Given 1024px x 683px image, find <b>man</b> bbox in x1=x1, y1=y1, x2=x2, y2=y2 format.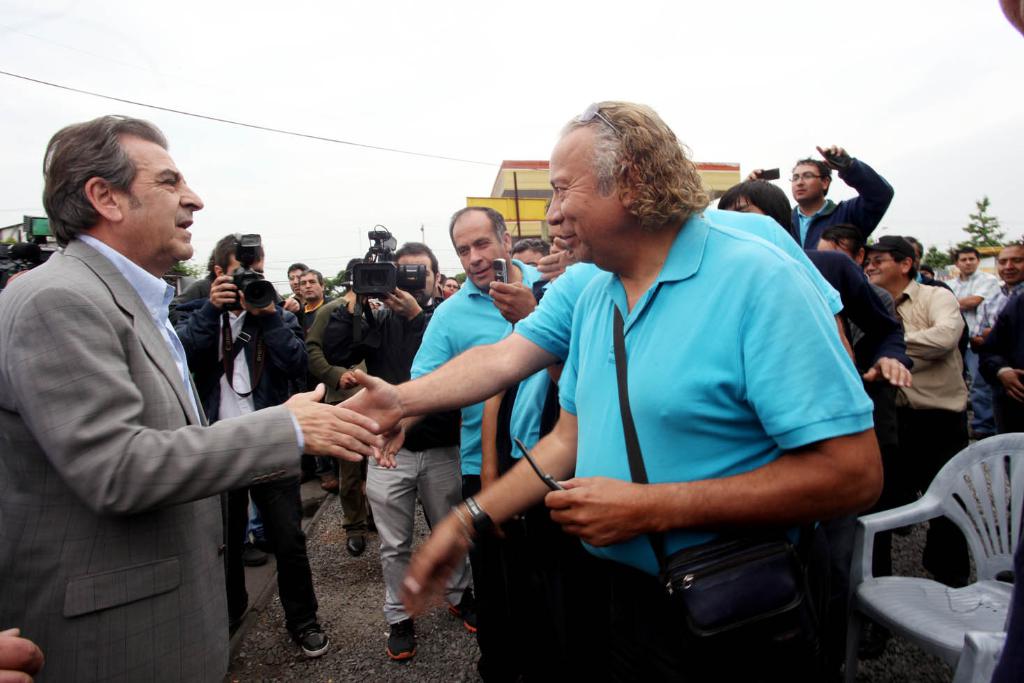
x1=986, y1=305, x2=1023, y2=418.
